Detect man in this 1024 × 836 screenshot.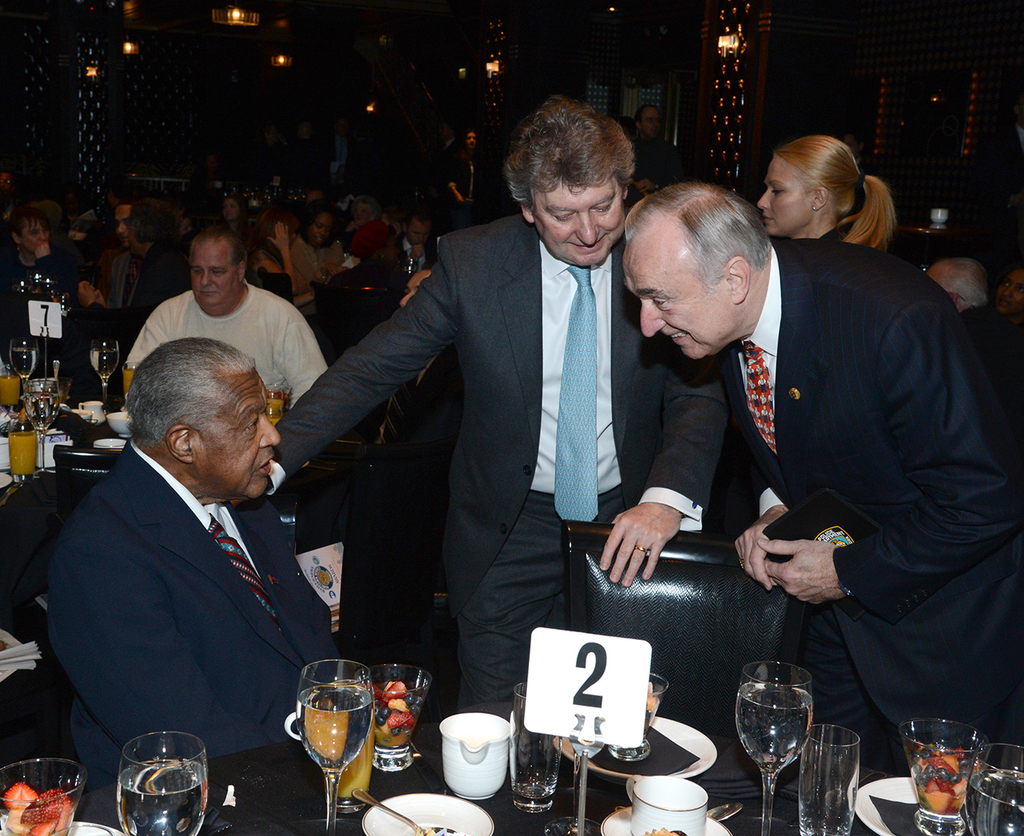
Detection: 627, 103, 696, 204.
